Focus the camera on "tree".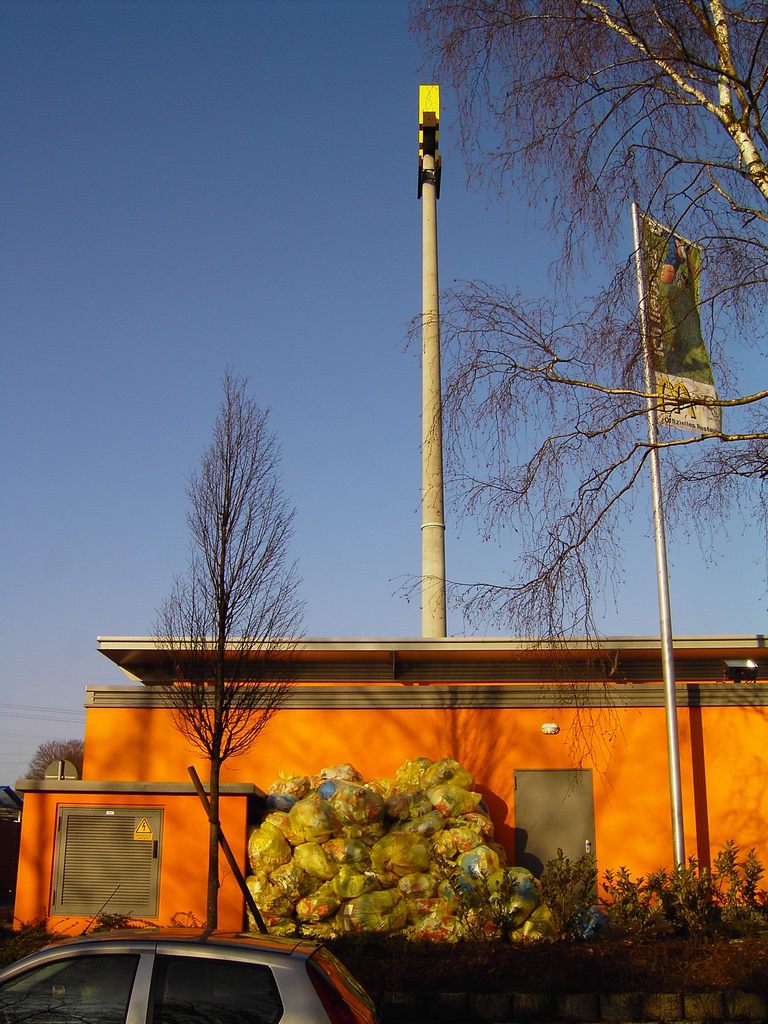
Focus region: [x1=388, y1=0, x2=767, y2=803].
